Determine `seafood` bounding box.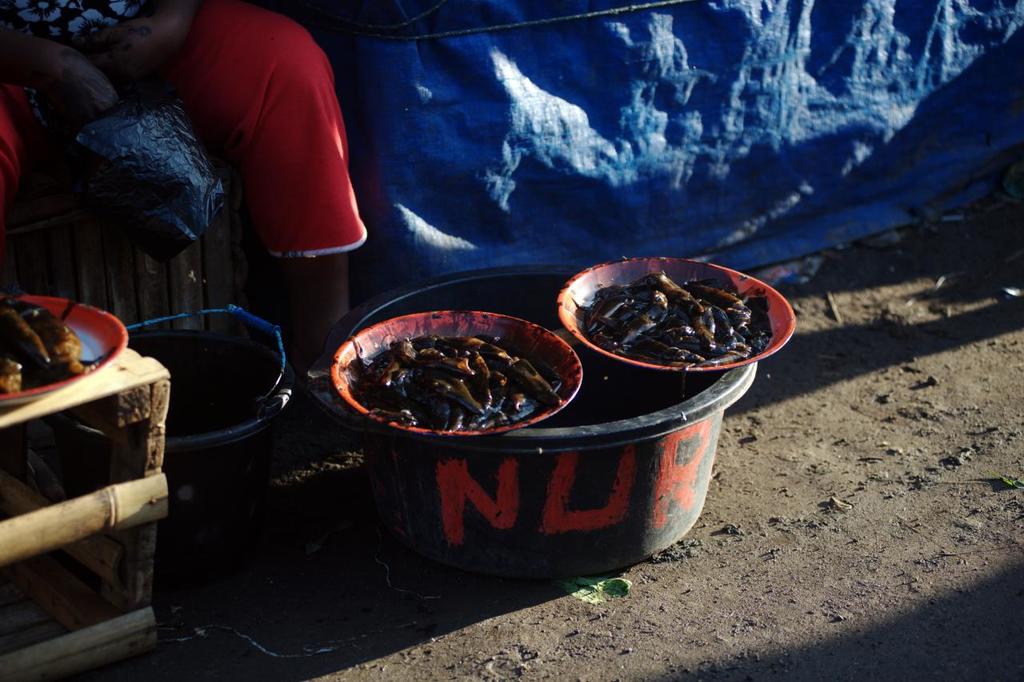
Determined: BBox(0, 294, 110, 396).
